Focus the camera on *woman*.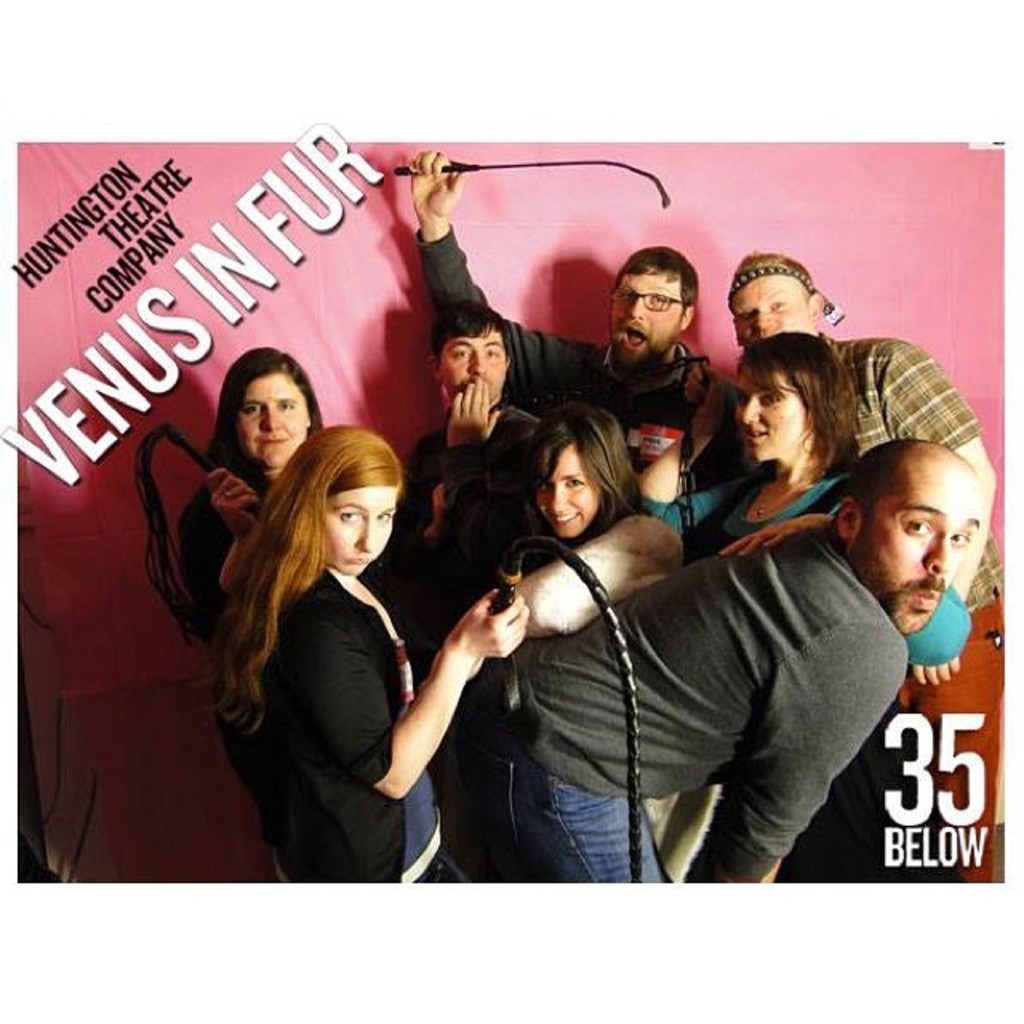
Focus region: 176 352 330 638.
